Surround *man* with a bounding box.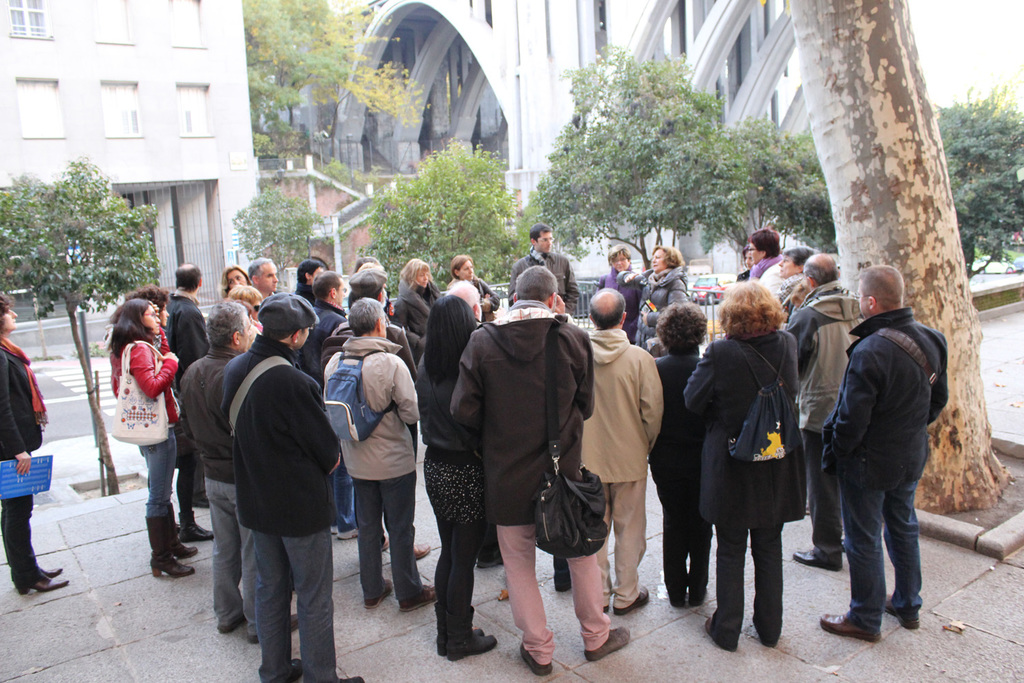
box(238, 262, 280, 335).
